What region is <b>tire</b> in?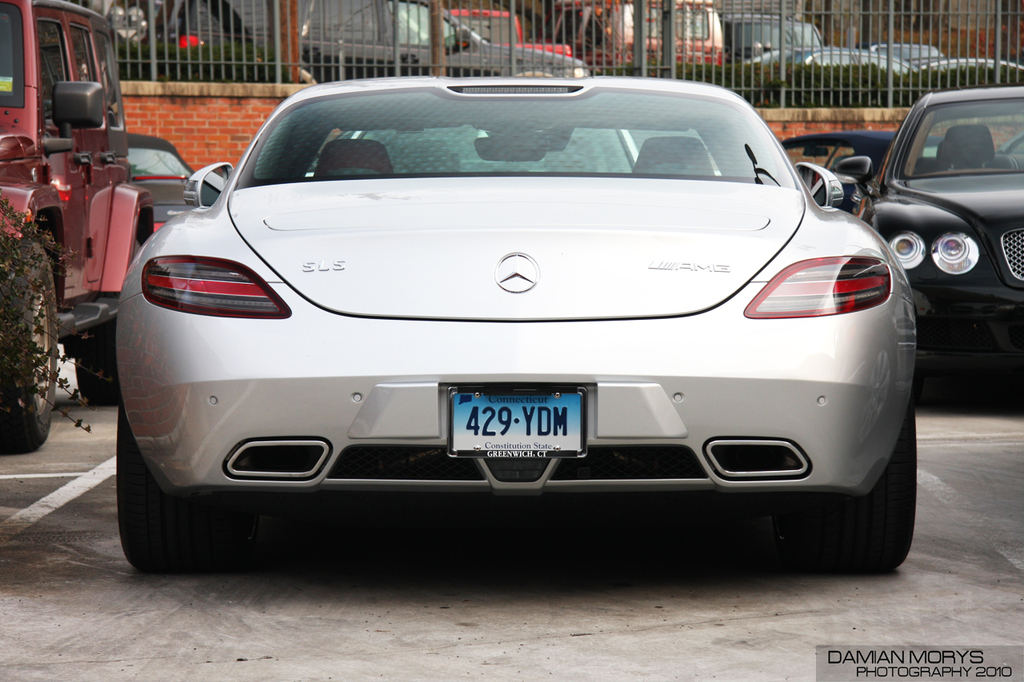
[x1=76, y1=241, x2=141, y2=405].
